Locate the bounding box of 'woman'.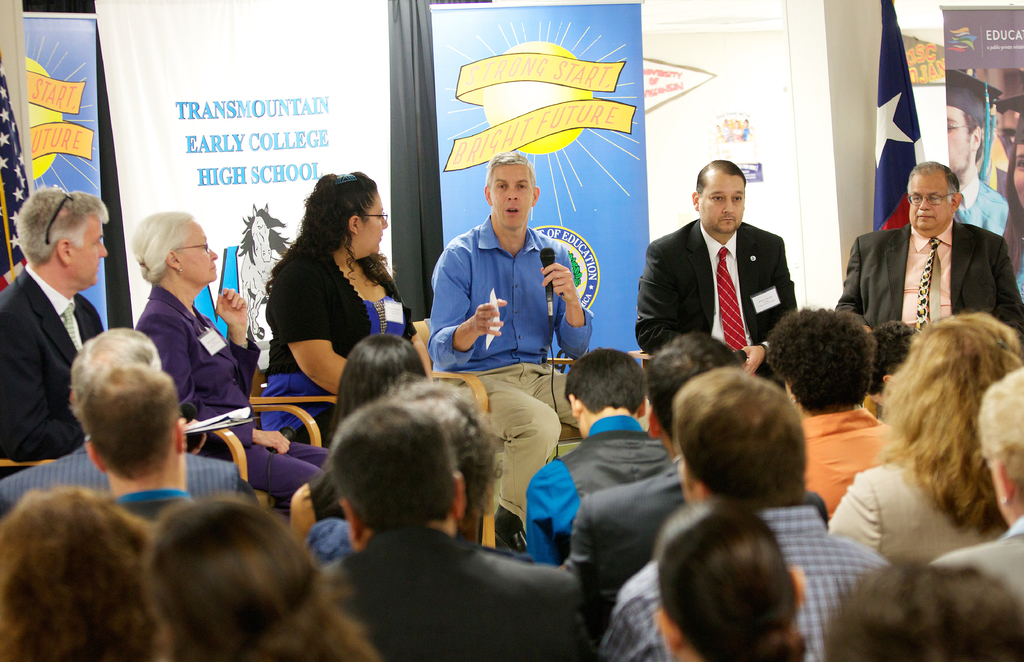
Bounding box: <bbox>243, 166, 408, 426</bbox>.
